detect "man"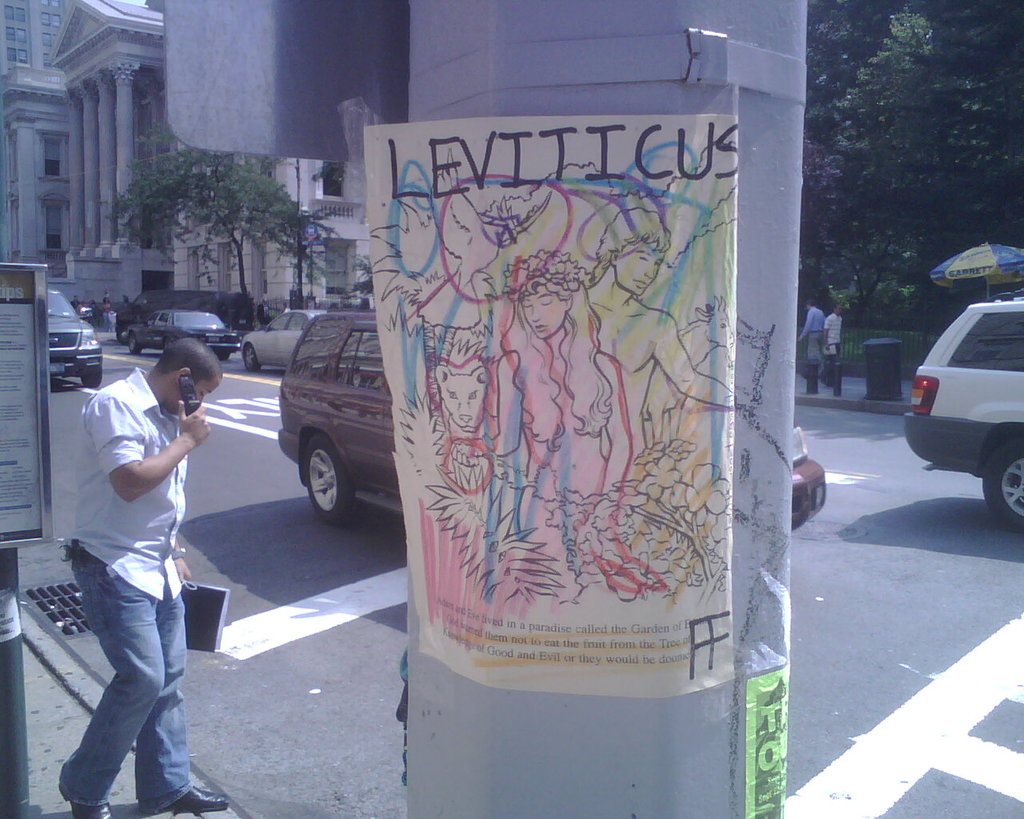
[left=587, top=203, right=733, bottom=461]
